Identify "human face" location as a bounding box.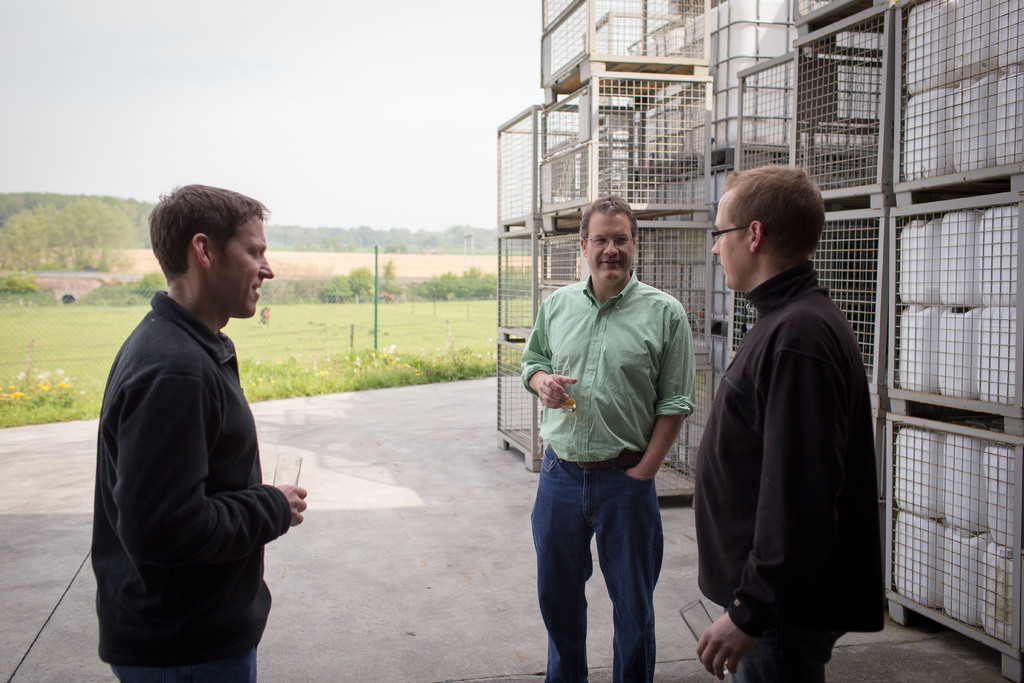
(711, 208, 750, 286).
